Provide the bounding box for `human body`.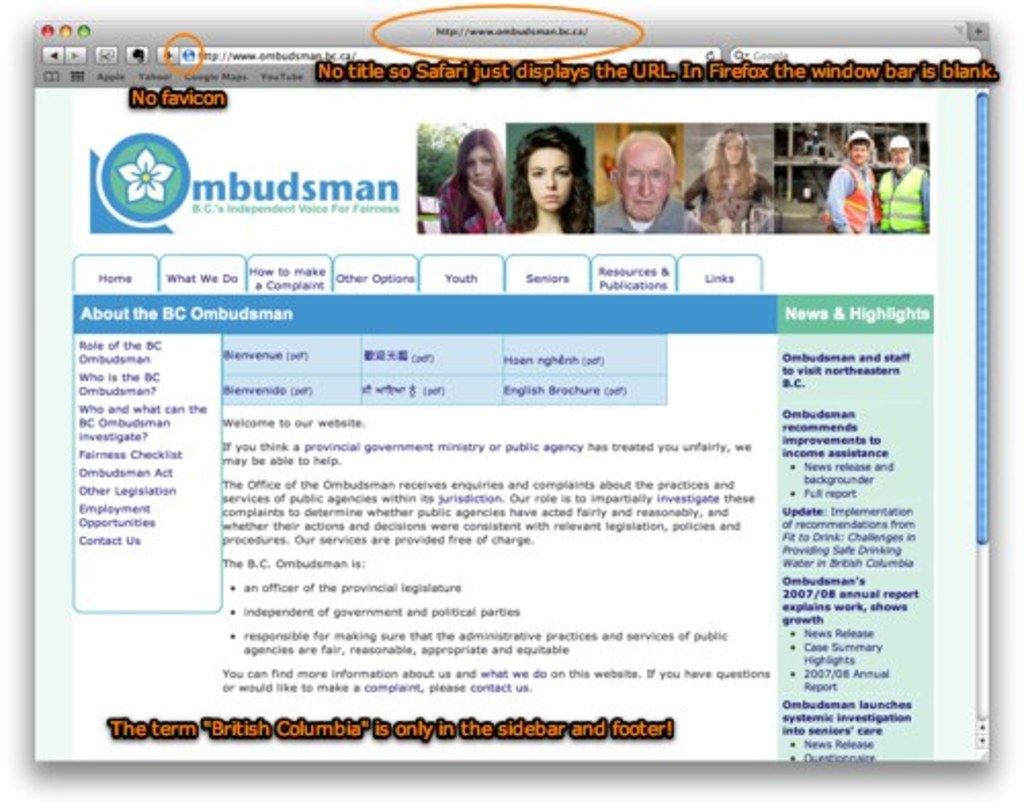
[left=874, top=139, right=932, bottom=229].
